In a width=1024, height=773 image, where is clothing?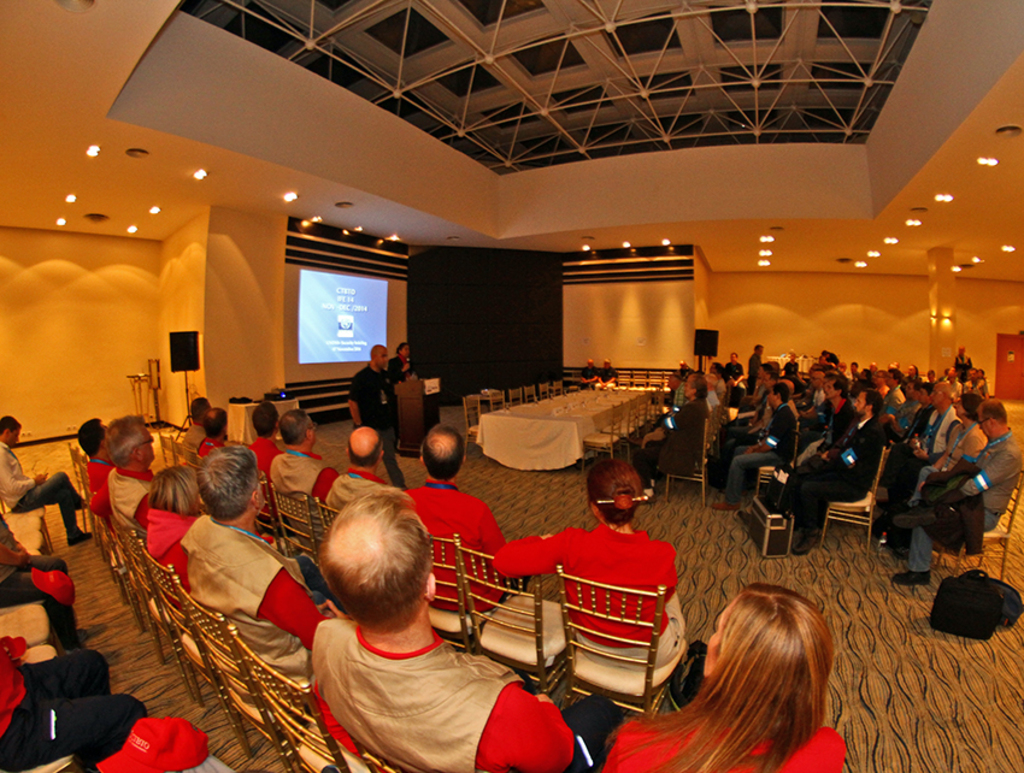
Rect(952, 354, 969, 377).
